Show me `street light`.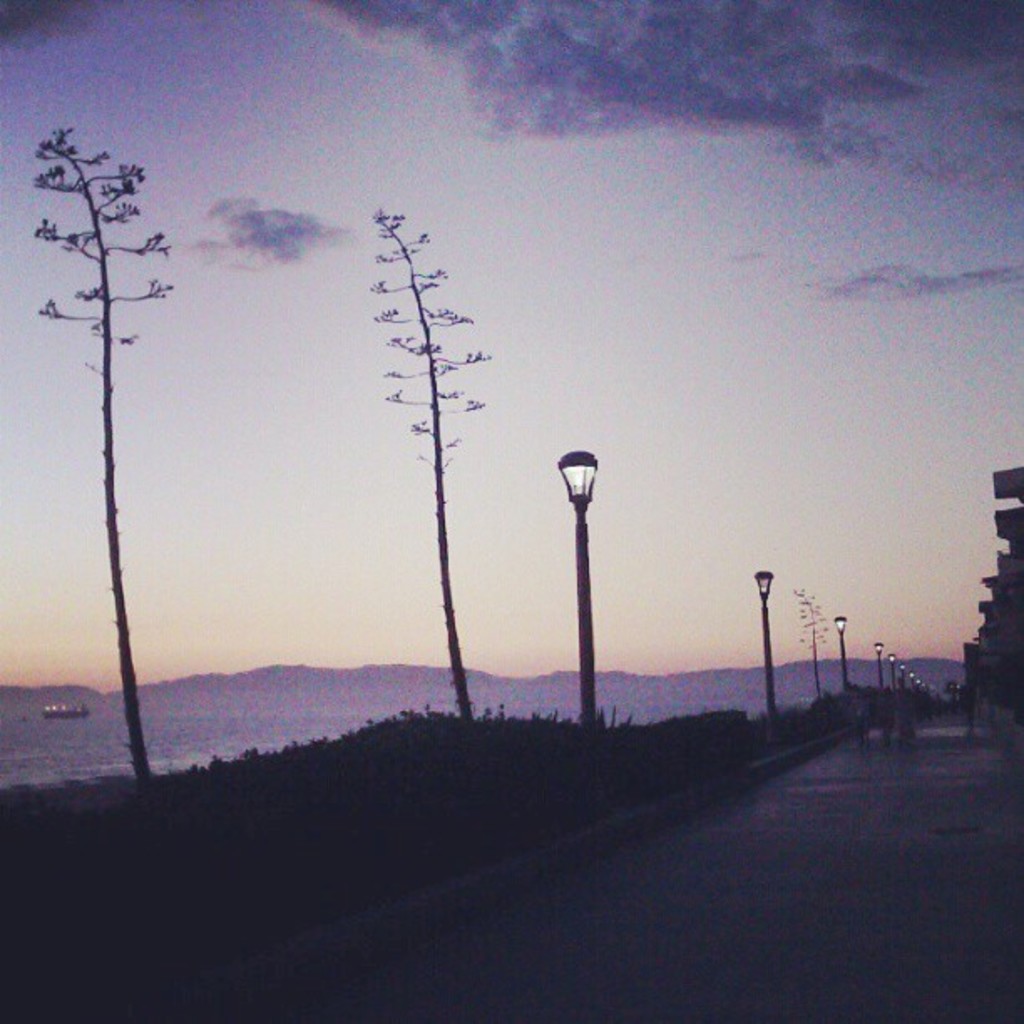
`street light` is here: select_region(875, 637, 890, 688).
